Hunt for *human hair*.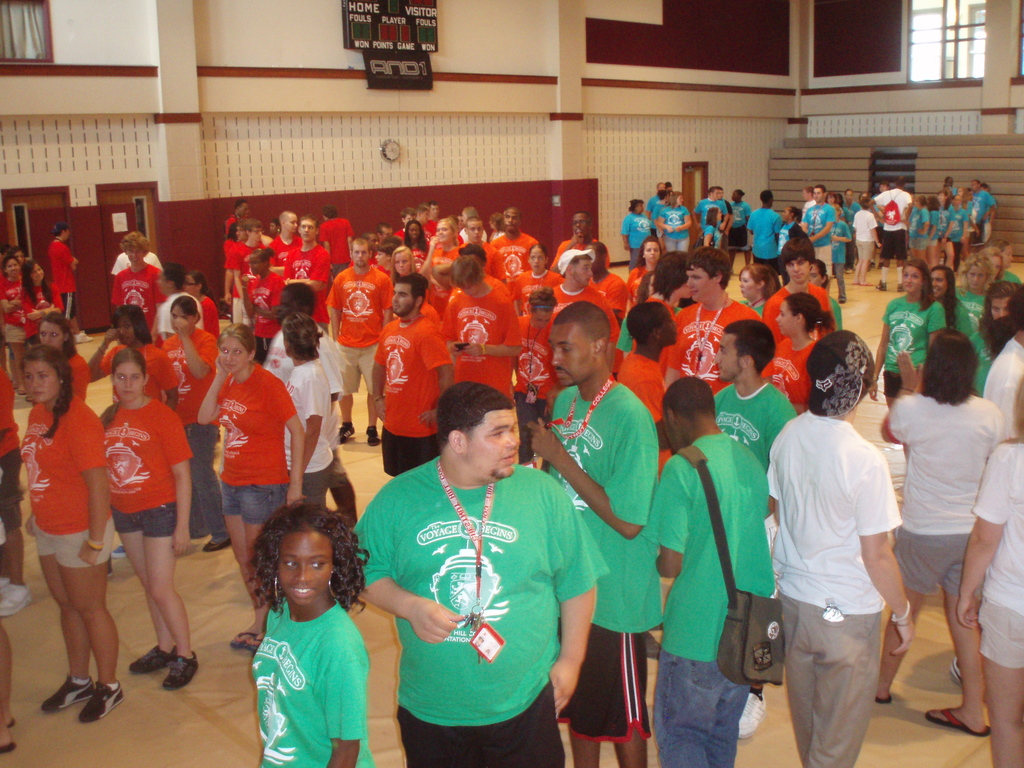
Hunted down at x1=650, y1=250, x2=690, y2=303.
